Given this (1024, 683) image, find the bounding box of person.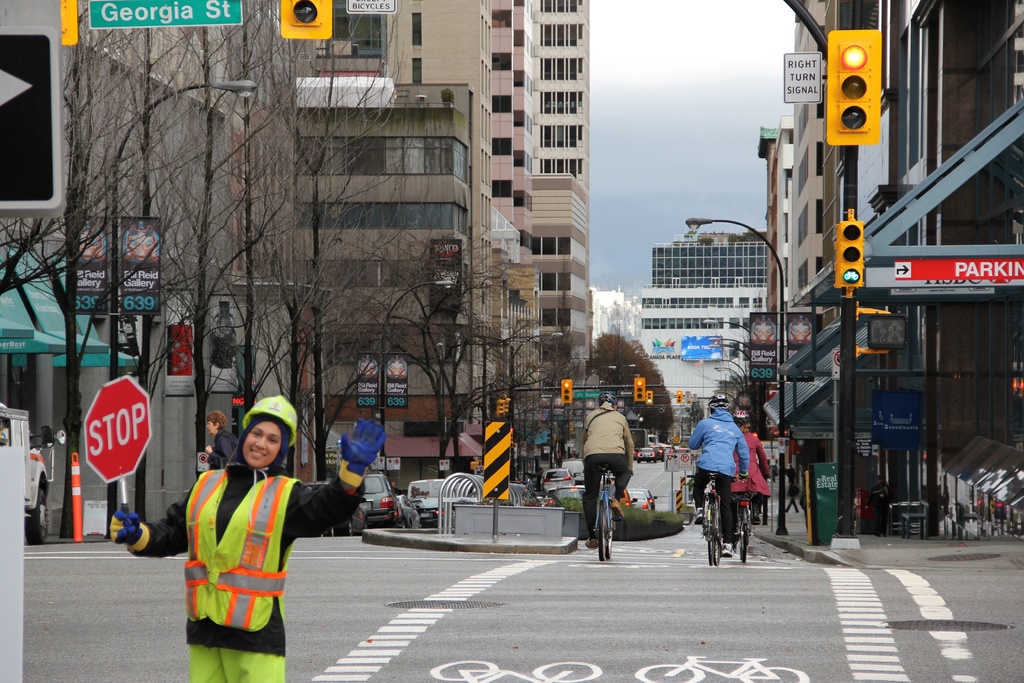
locate(182, 396, 323, 673).
